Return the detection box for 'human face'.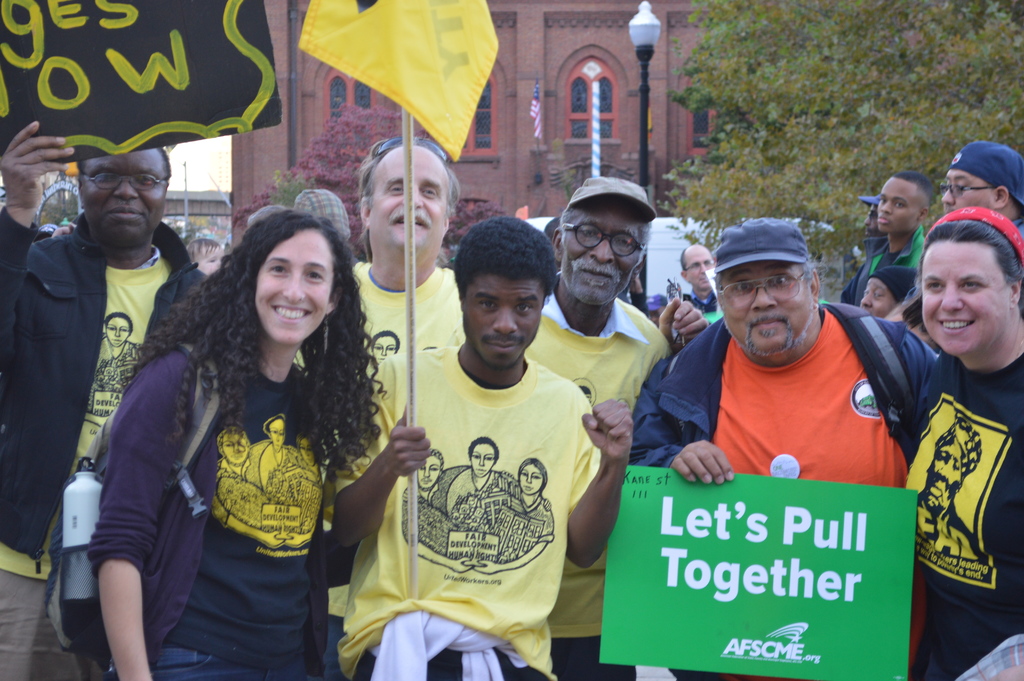
[x1=859, y1=276, x2=900, y2=320].
